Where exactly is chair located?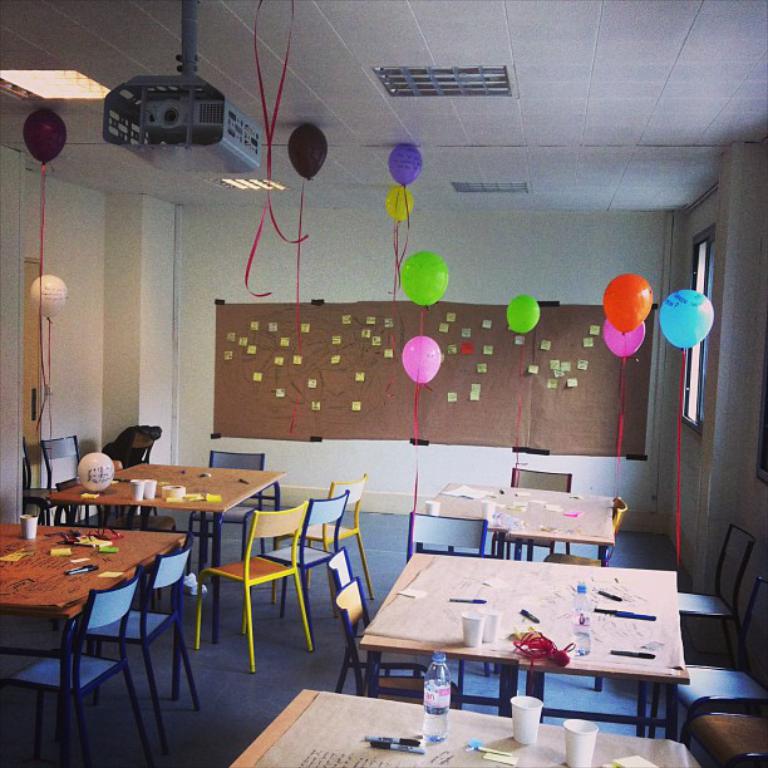
Its bounding box is x1=79 y1=537 x2=207 y2=757.
